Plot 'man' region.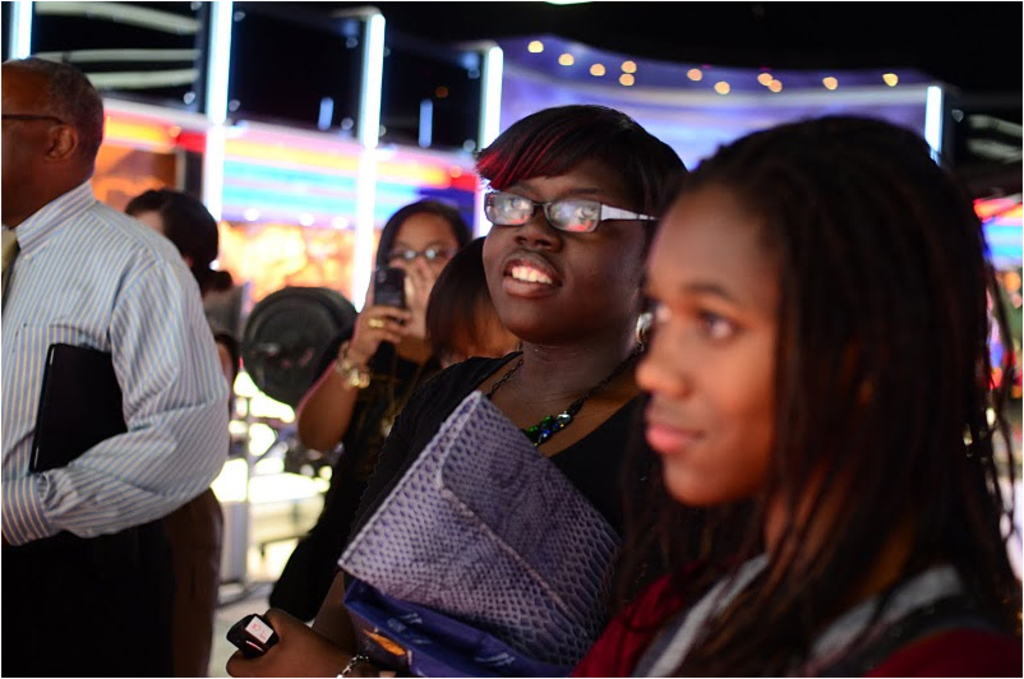
Plotted at region(3, 55, 239, 653).
